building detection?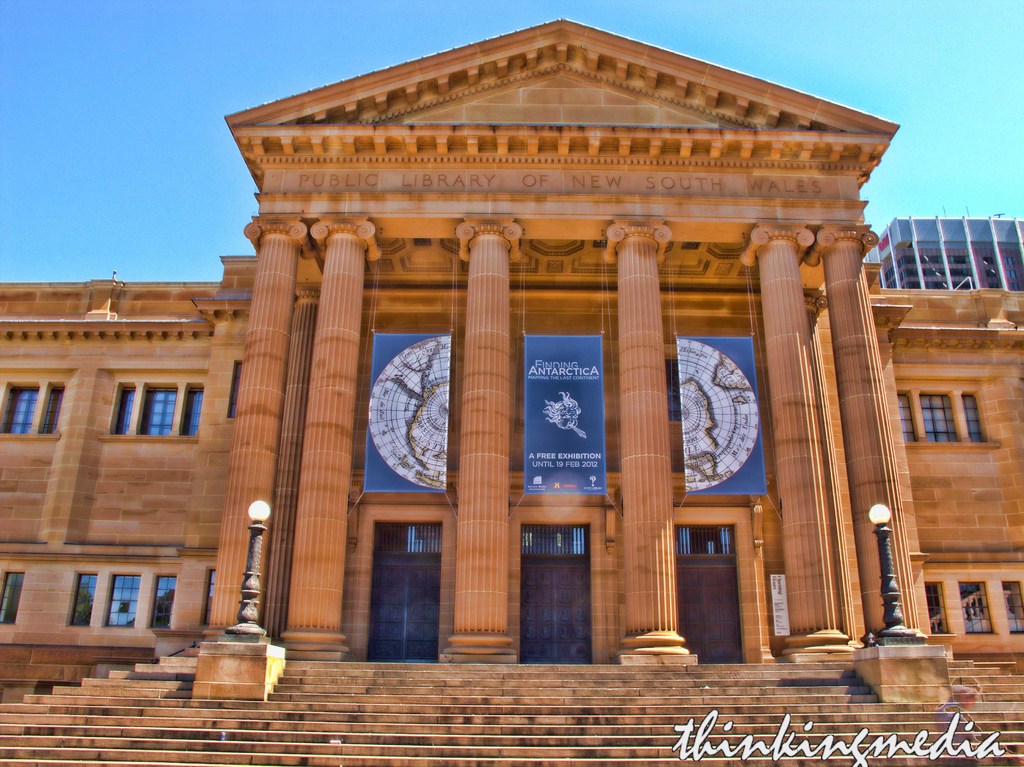
(864, 218, 1020, 293)
